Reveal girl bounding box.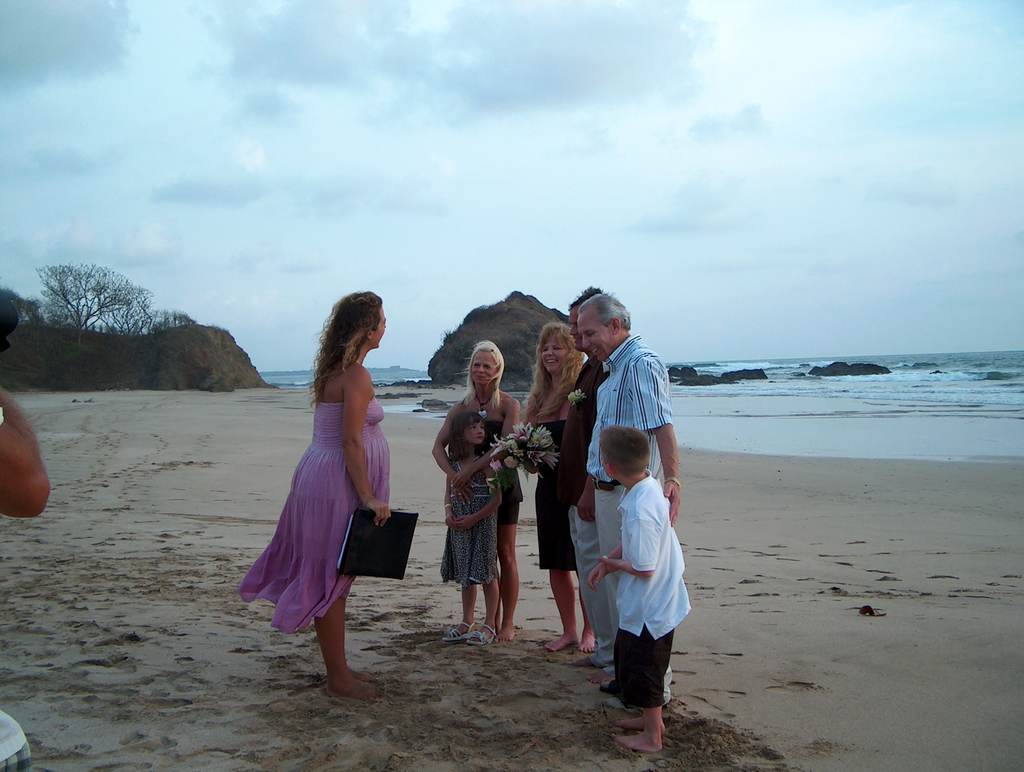
Revealed: <bbox>520, 309, 599, 646</bbox>.
